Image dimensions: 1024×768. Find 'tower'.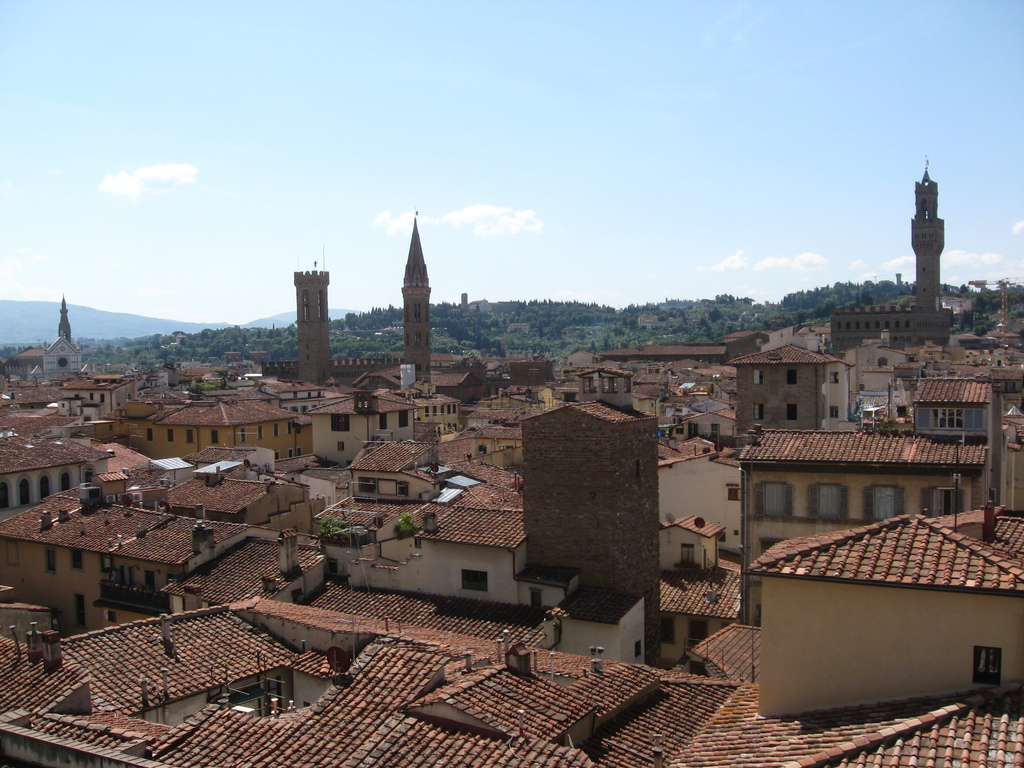
rect(401, 207, 430, 380).
